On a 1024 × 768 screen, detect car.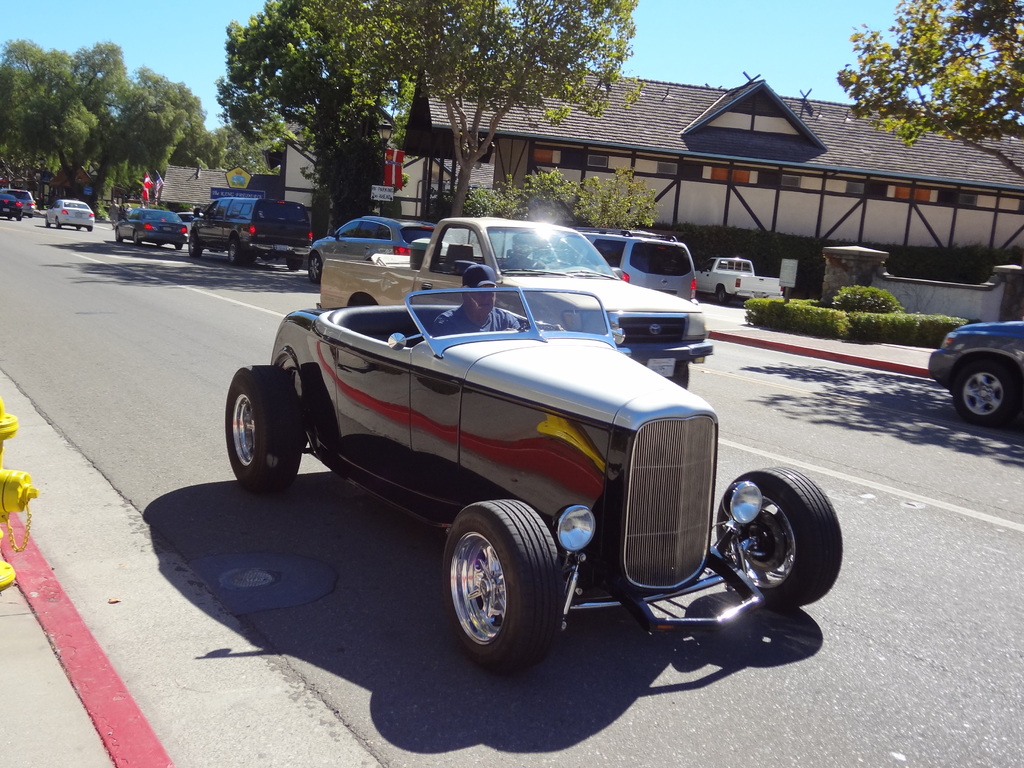
left=112, top=205, right=186, bottom=246.
